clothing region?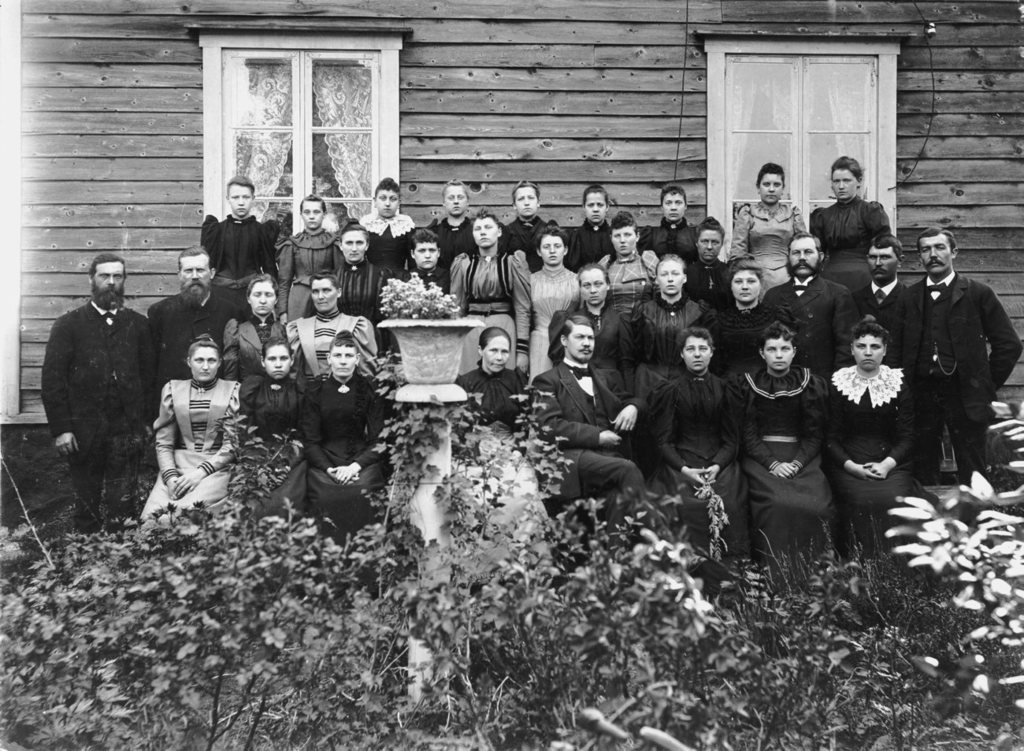
x1=36 y1=205 x2=1023 y2=597
